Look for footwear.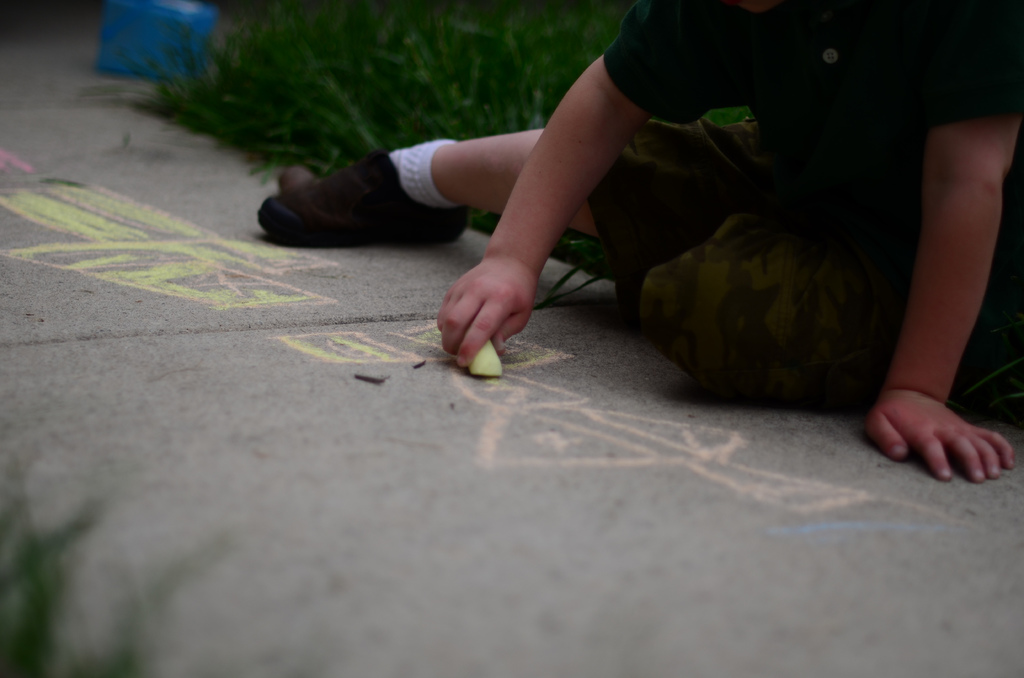
Found: 272:145:487:241.
